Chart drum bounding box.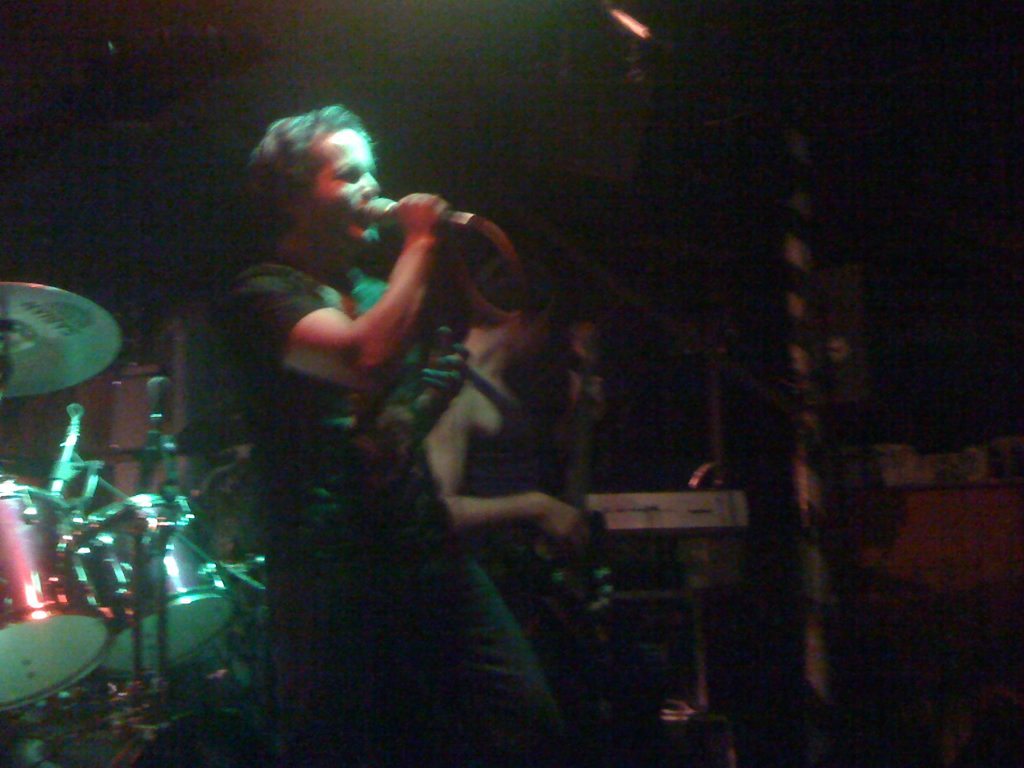
Charted: [x1=70, y1=493, x2=236, y2=665].
